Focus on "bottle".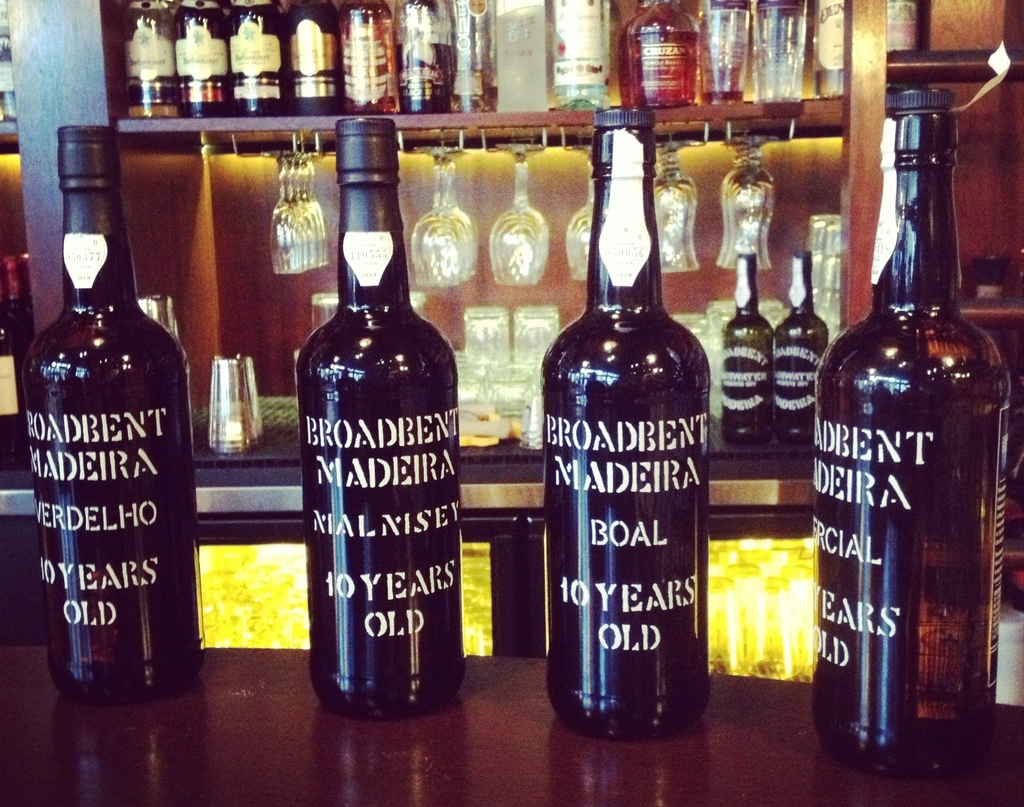
Focused at {"x1": 539, "y1": 125, "x2": 710, "y2": 763}.
